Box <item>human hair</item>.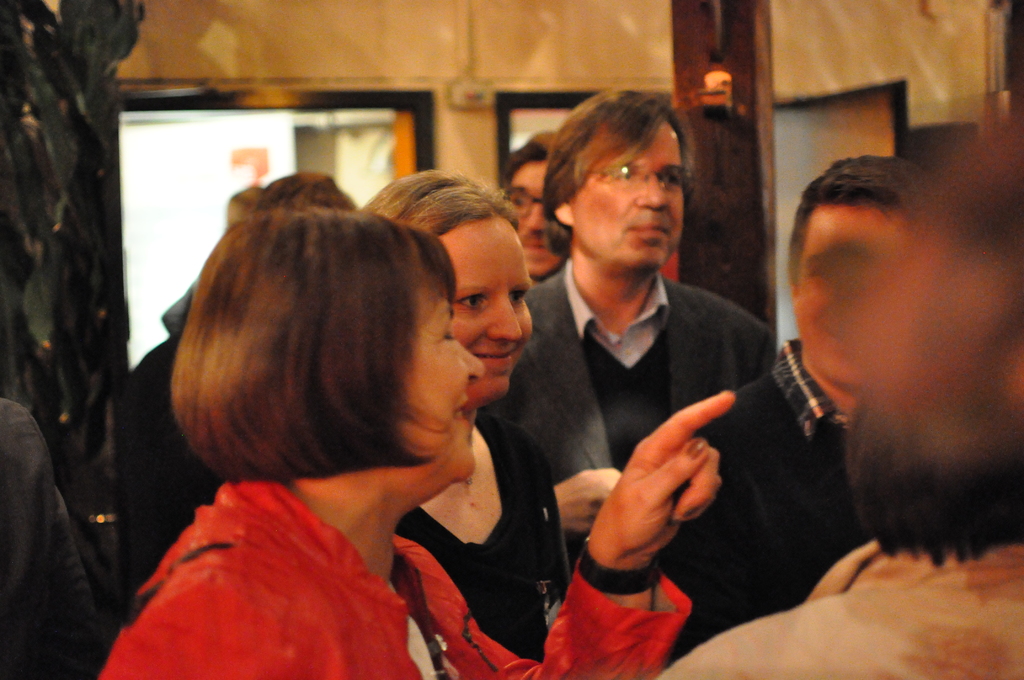
select_region(223, 184, 262, 229).
